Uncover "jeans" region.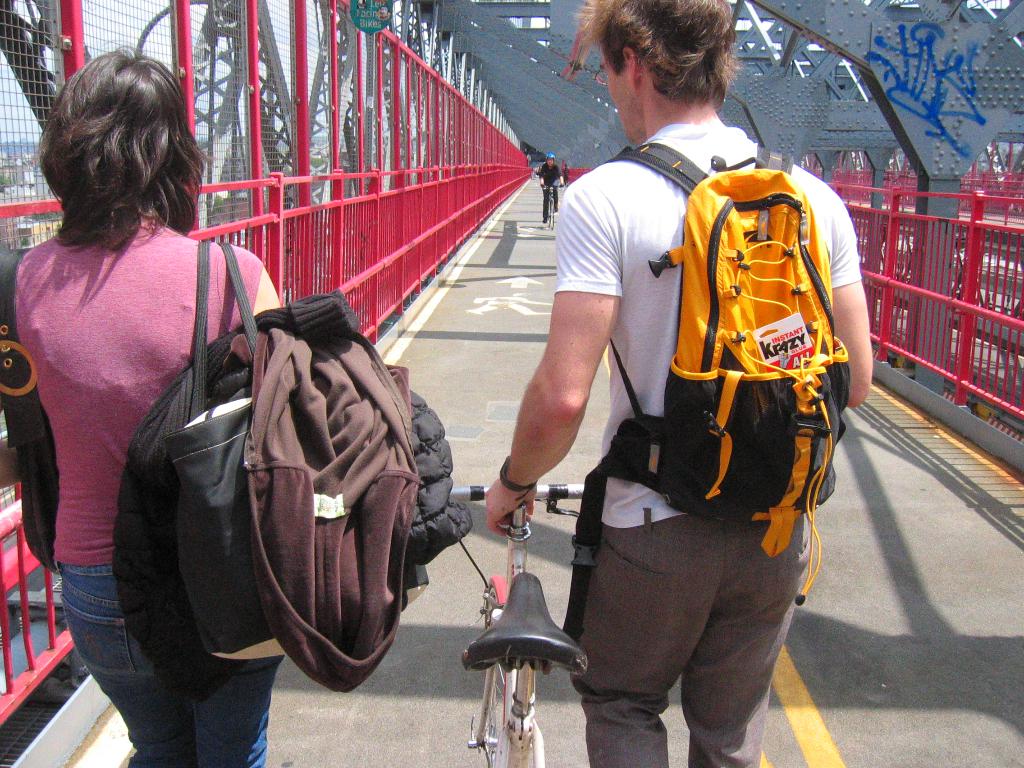
Uncovered: locate(56, 561, 282, 767).
